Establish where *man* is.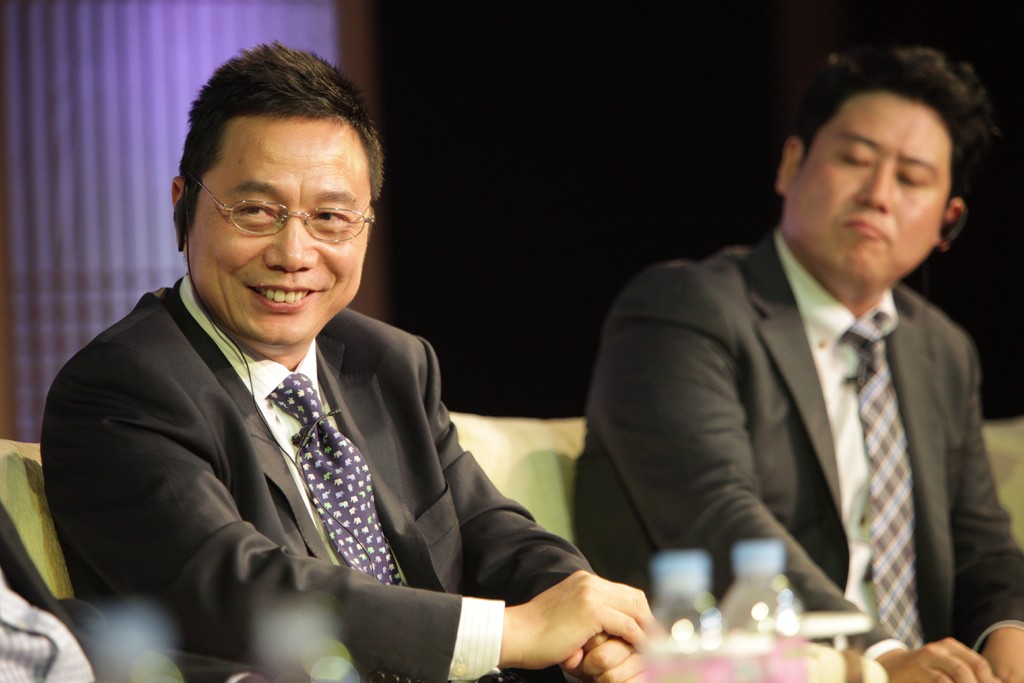
Established at [573,47,1023,677].
